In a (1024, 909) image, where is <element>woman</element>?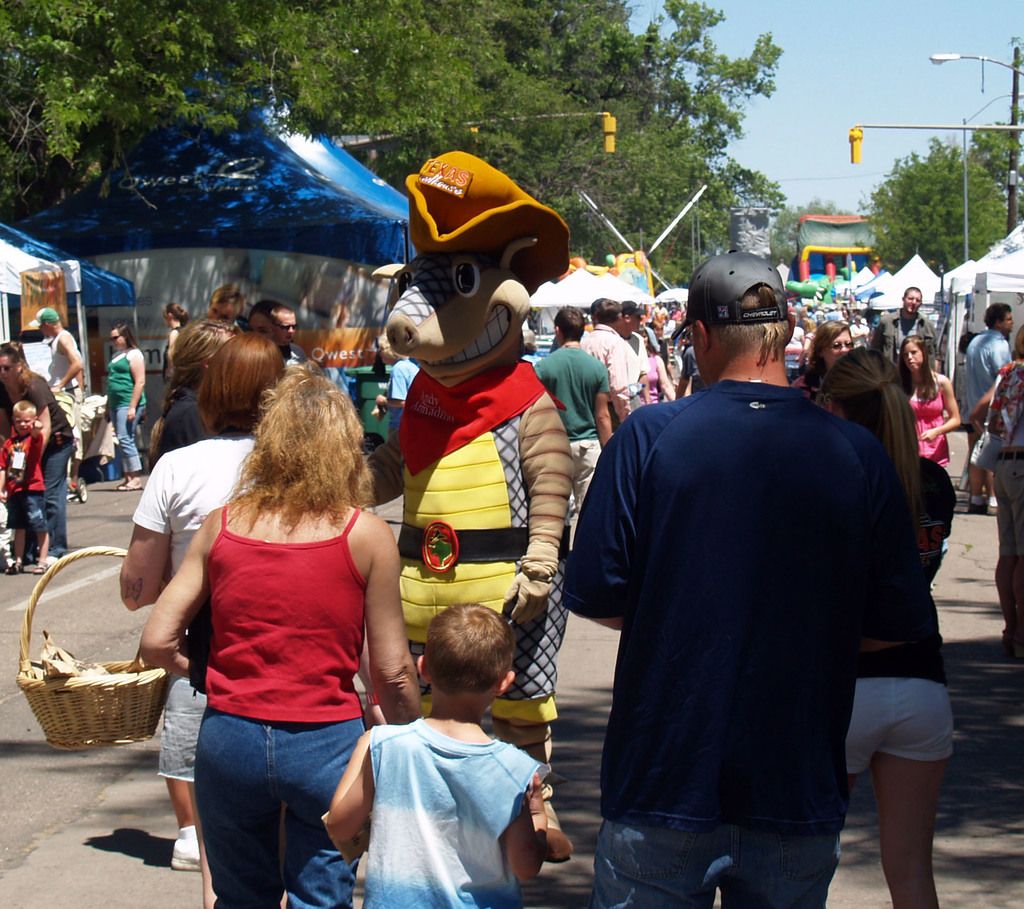
crop(0, 342, 81, 576).
